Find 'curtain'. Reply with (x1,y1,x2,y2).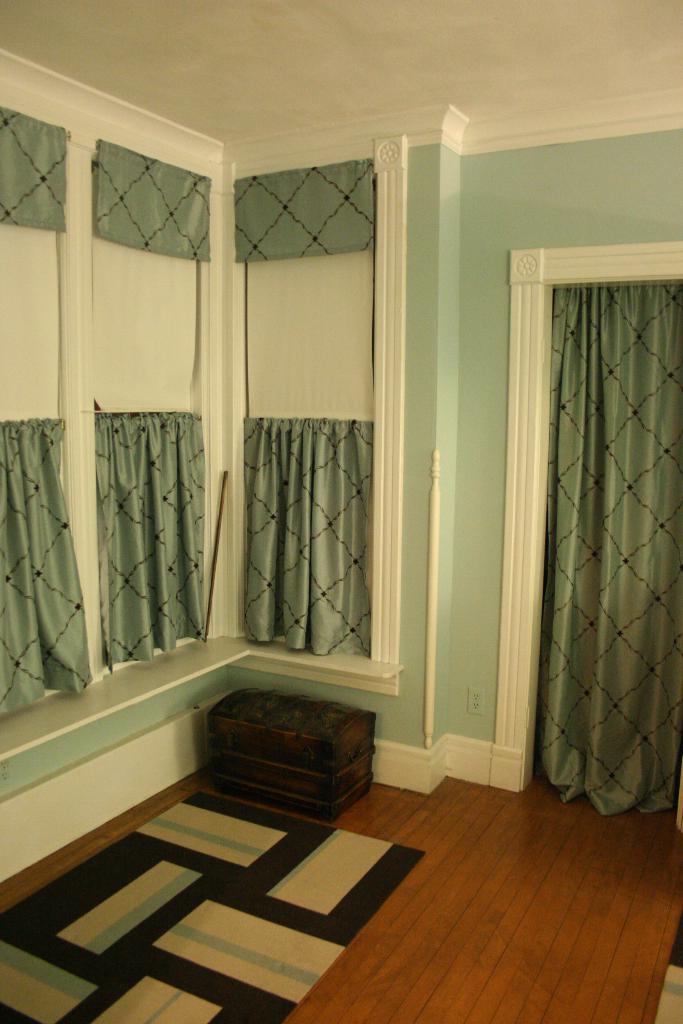
(85,132,212,259).
